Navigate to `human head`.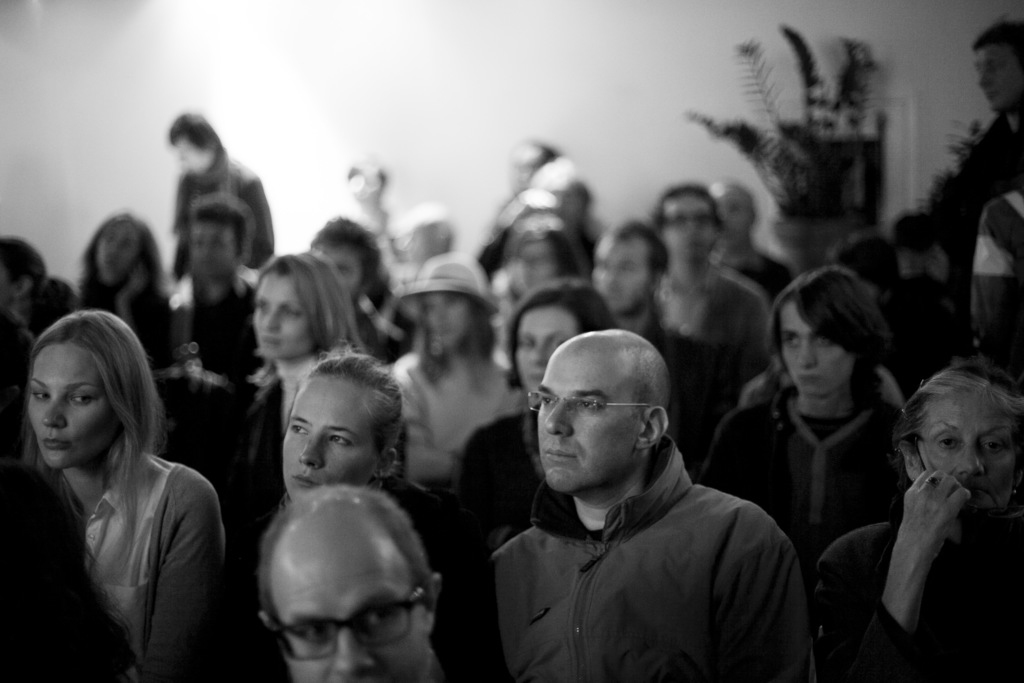
Navigation target: [525, 327, 675, 495].
